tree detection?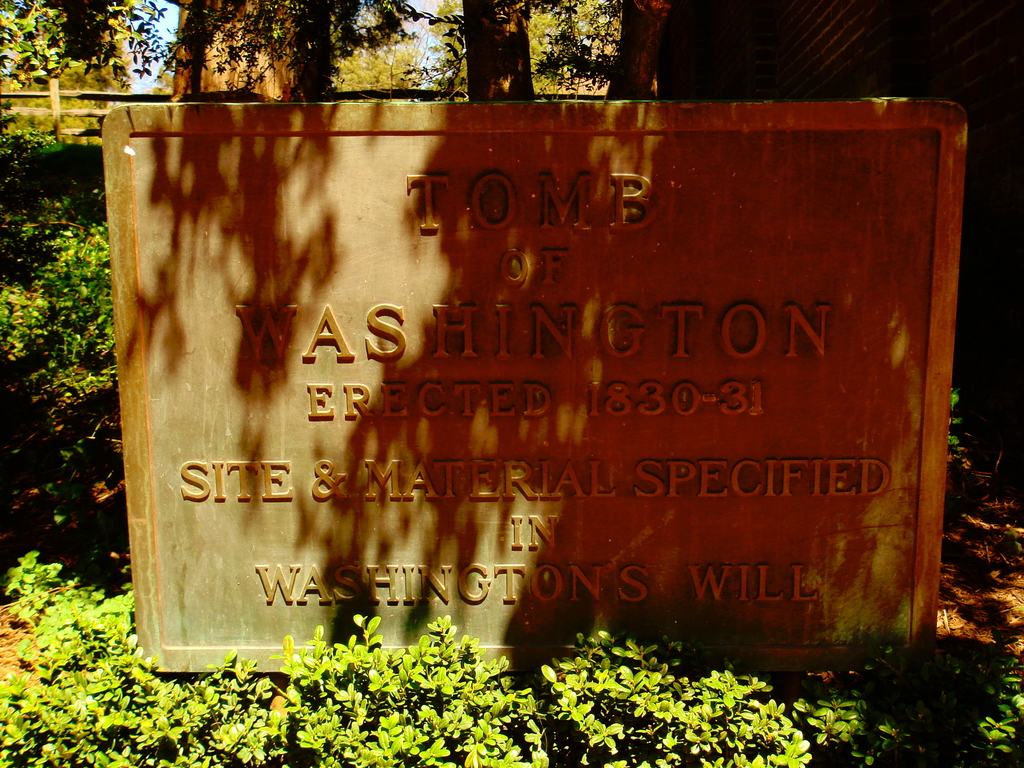
locate(178, 0, 329, 100)
